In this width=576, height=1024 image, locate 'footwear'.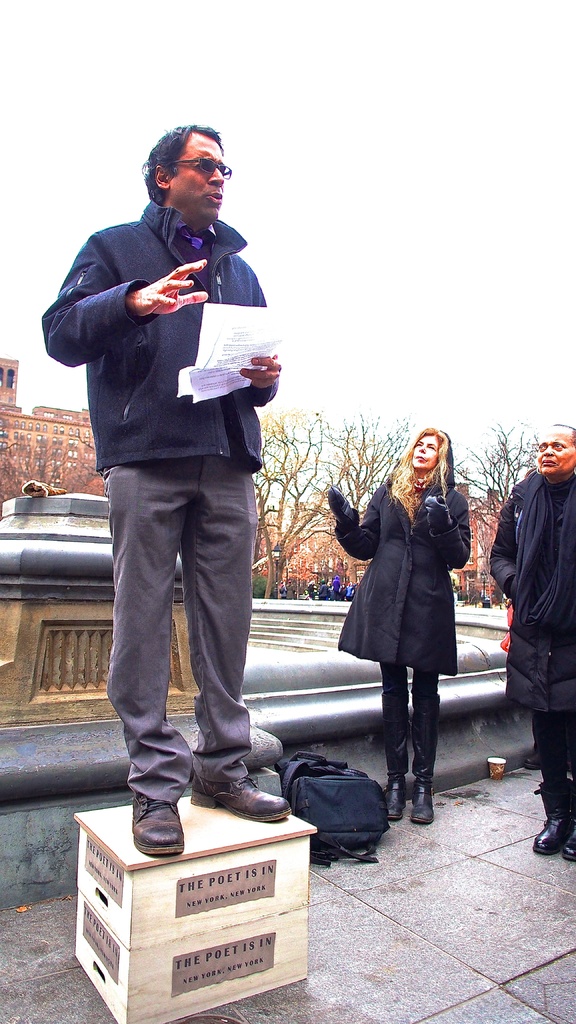
Bounding box: Rect(186, 777, 282, 832).
